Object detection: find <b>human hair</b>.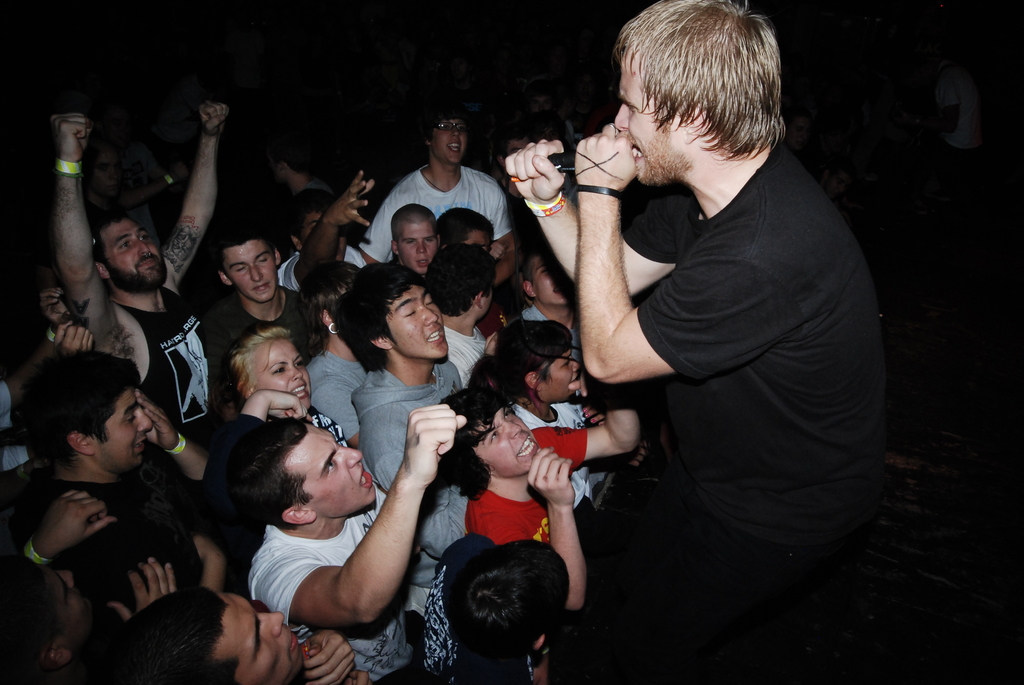
x1=435, y1=385, x2=506, y2=500.
